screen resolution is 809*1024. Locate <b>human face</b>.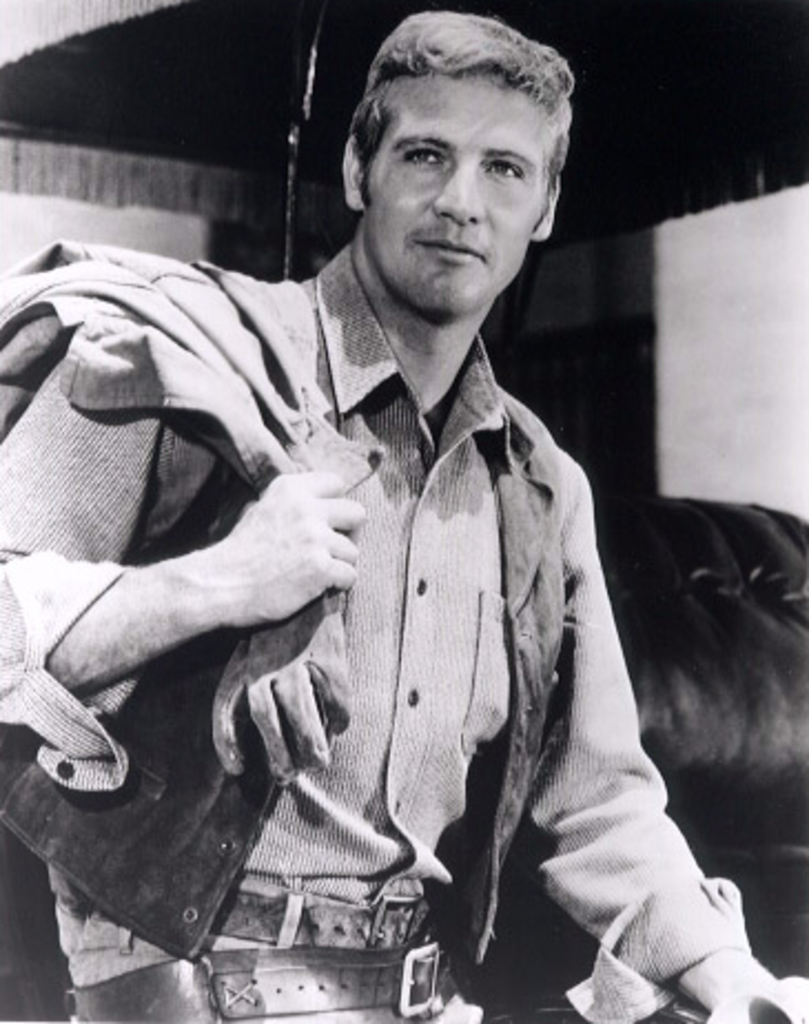
(left=348, top=33, right=561, bottom=301).
